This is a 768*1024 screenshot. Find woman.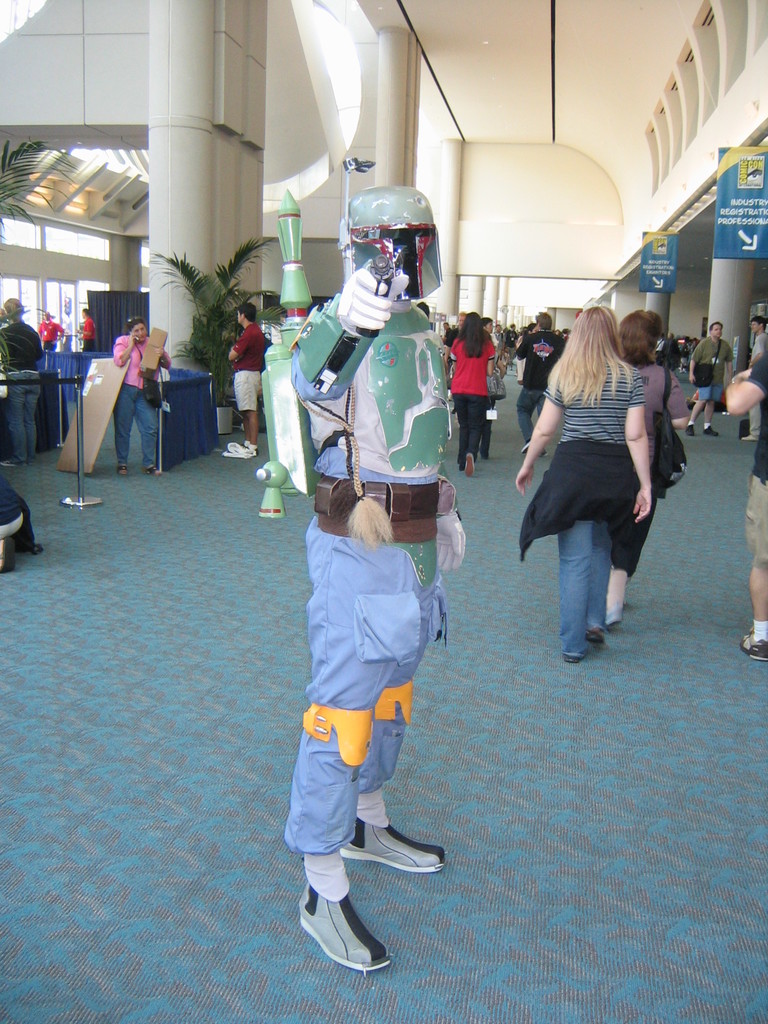
Bounding box: (x1=0, y1=297, x2=45, y2=467).
